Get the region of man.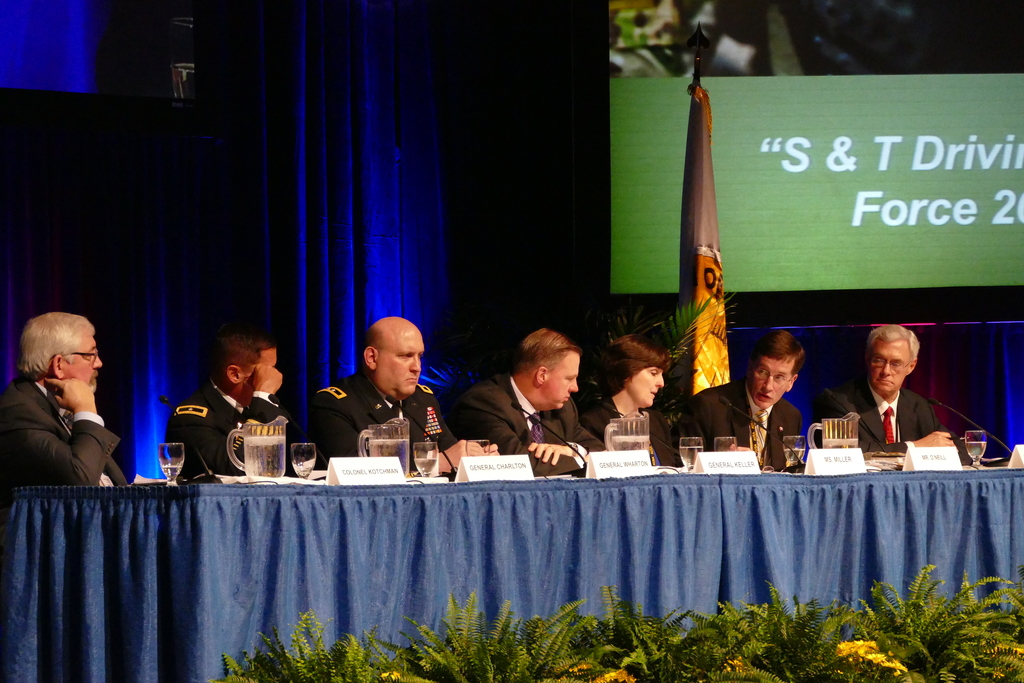
<region>166, 338, 305, 475</region>.
